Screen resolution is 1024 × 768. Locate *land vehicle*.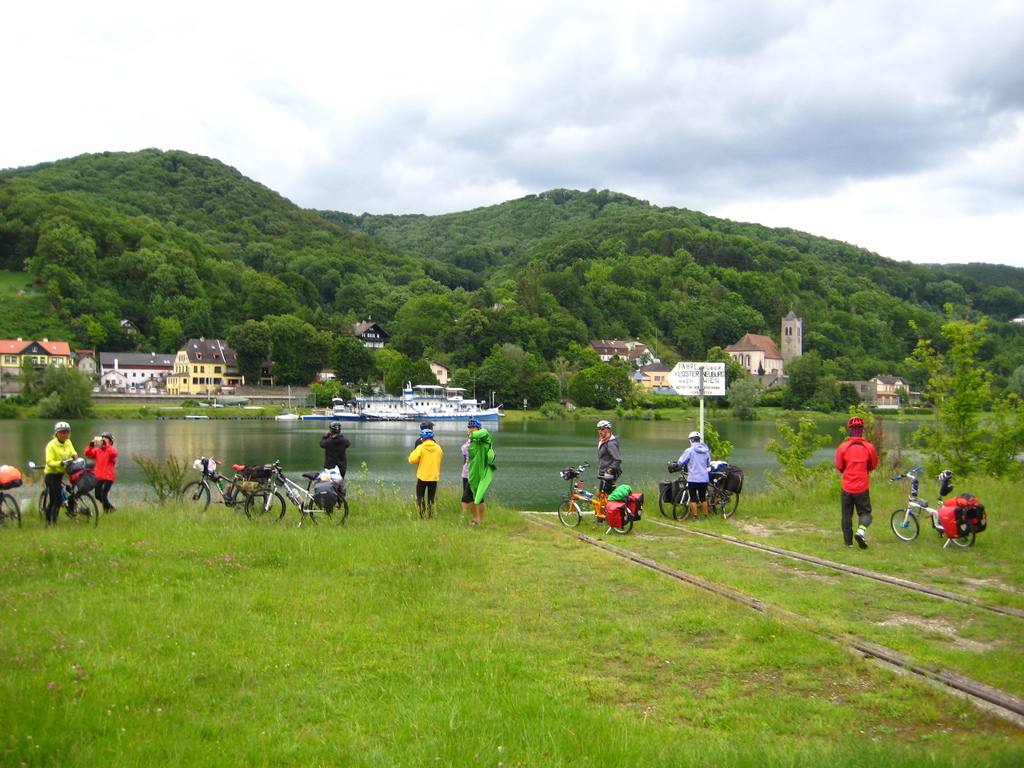
l=30, t=461, r=100, b=531.
